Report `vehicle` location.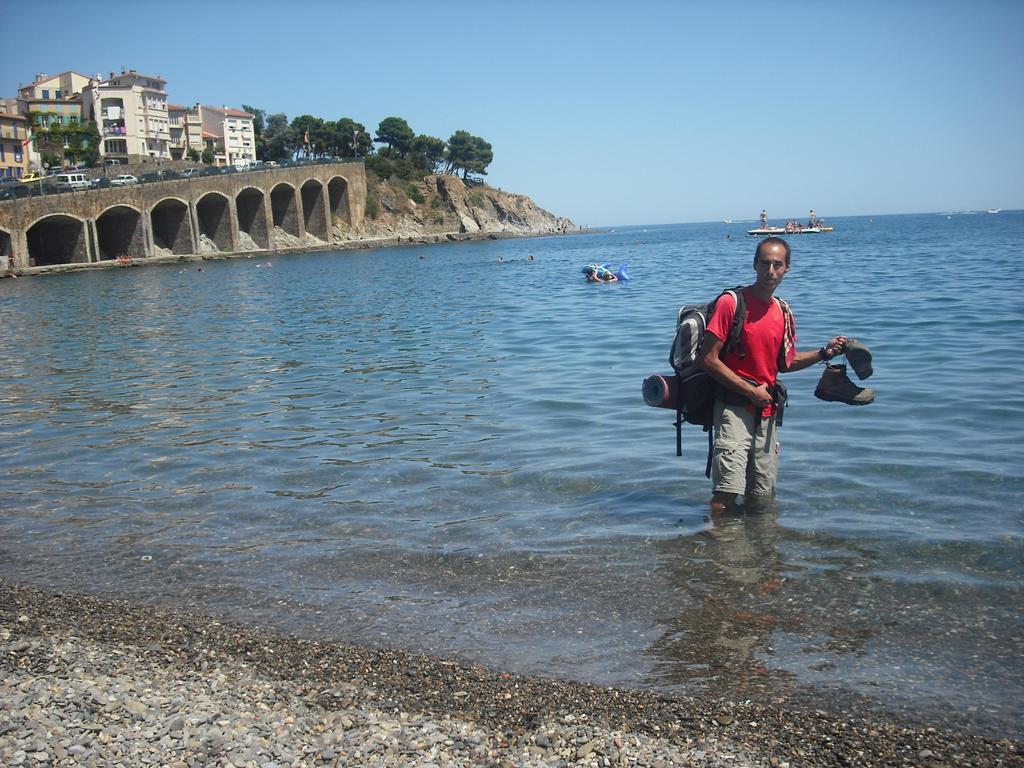
Report: <region>749, 225, 818, 237</region>.
